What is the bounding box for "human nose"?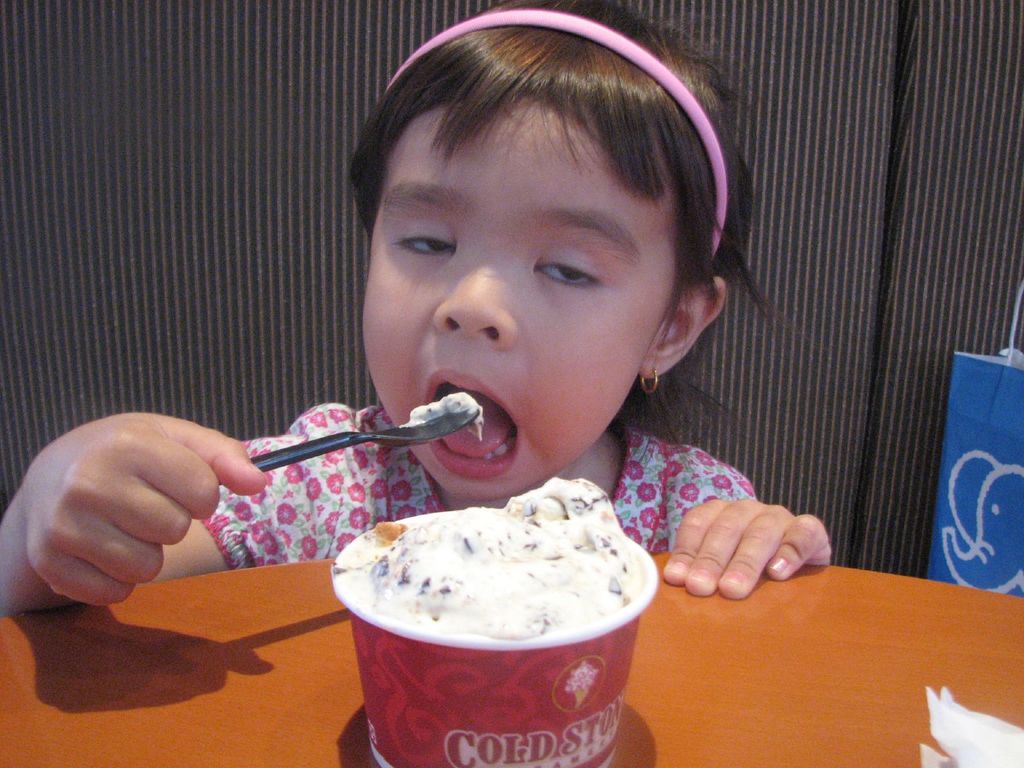
430/255/519/349.
